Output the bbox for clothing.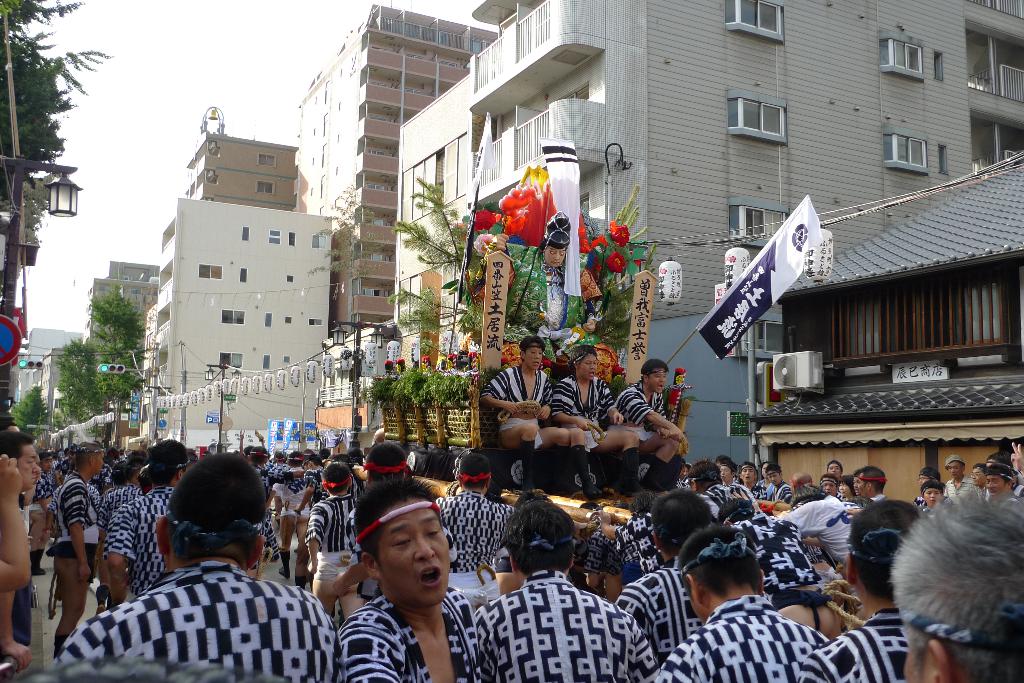
<box>700,474,760,518</box>.
